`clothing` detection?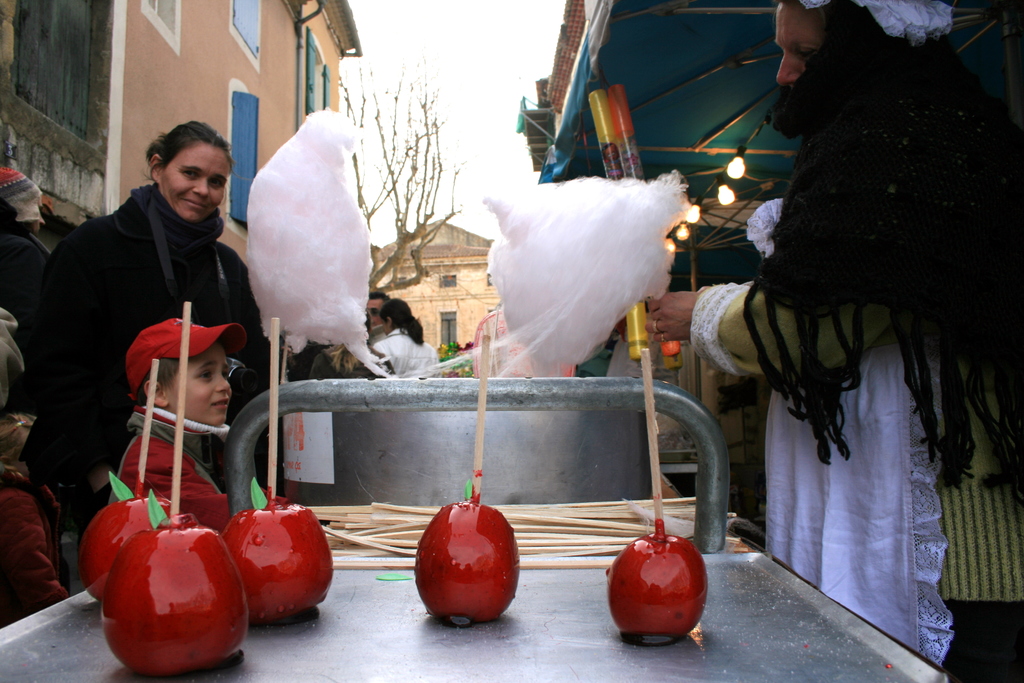
x1=0, y1=197, x2=56, y2=325
